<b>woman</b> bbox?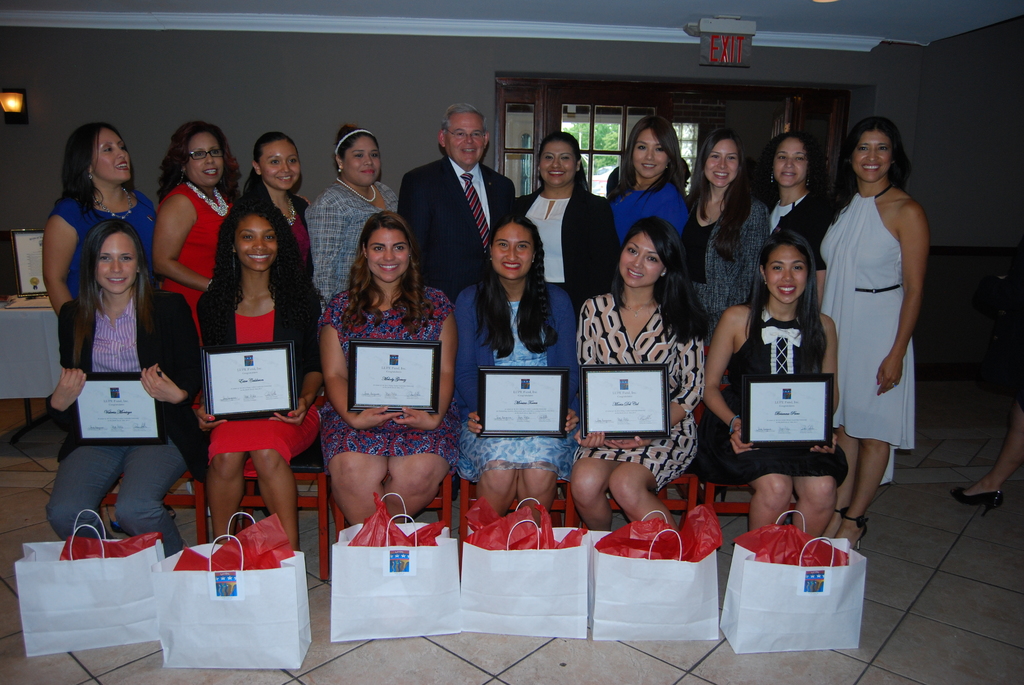
bbox=(750, 132, 836, 301)
